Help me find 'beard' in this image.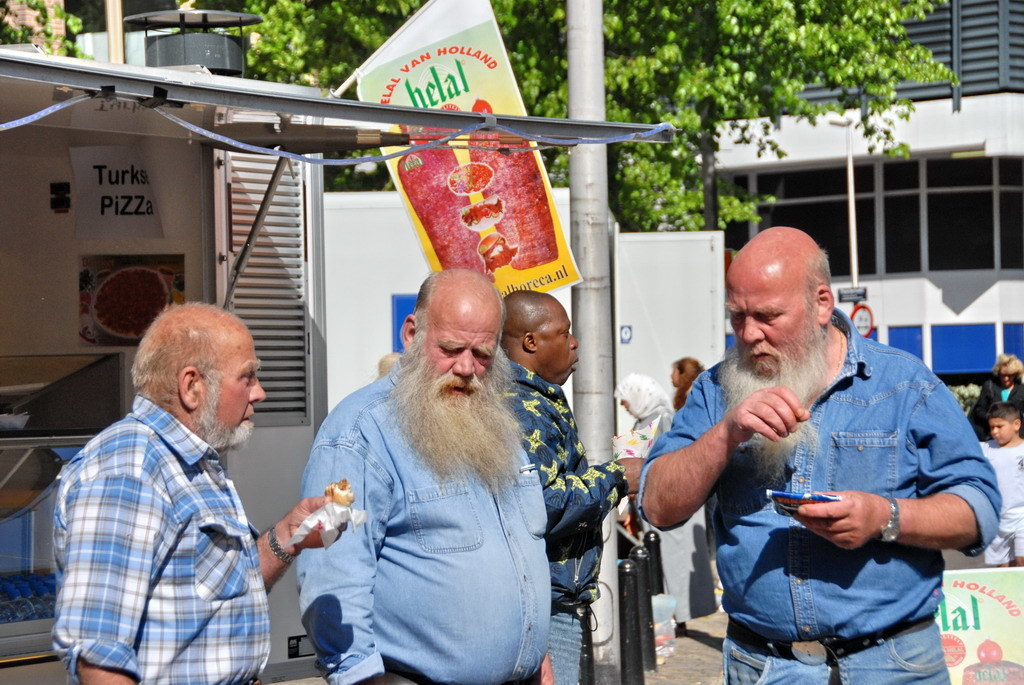
Found it: <bbox>384, 325, 527, 497</bbox>.
